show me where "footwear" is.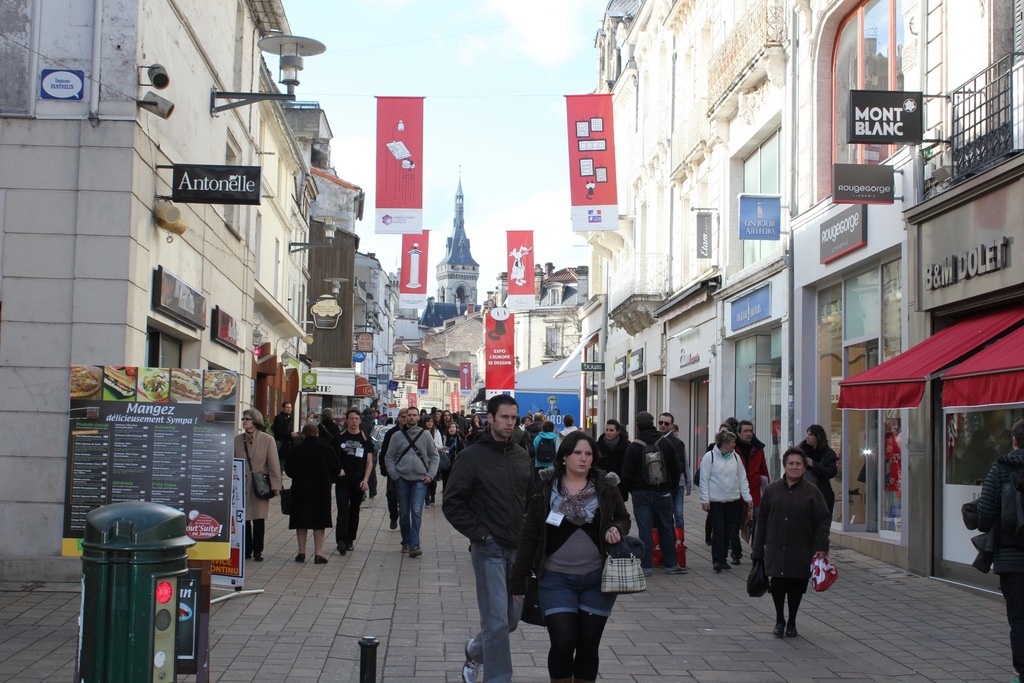
"footwear" is at 714 563 724 573.
